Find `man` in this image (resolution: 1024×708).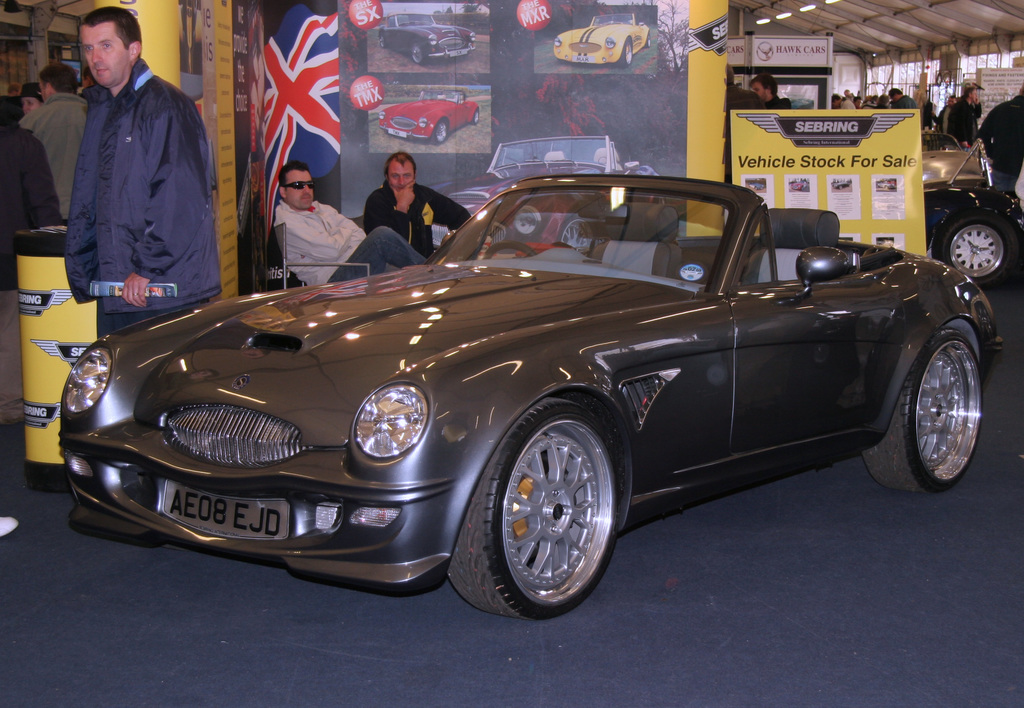
box=[40, 12, 234, 329].
